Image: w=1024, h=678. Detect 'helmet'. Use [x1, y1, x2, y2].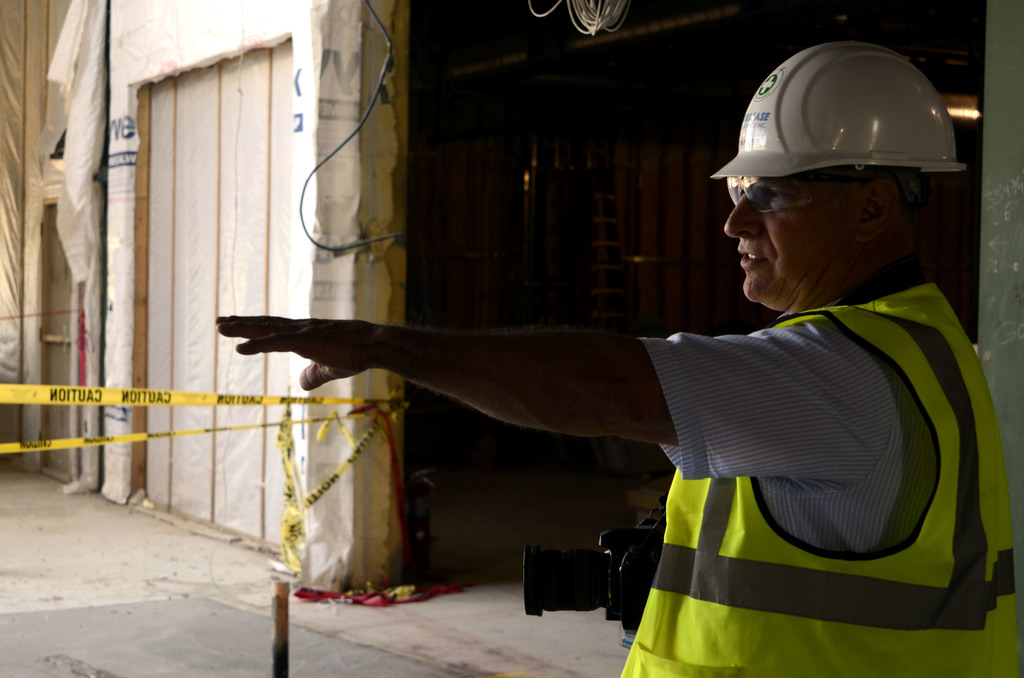
[706, 40, 966, 178].
